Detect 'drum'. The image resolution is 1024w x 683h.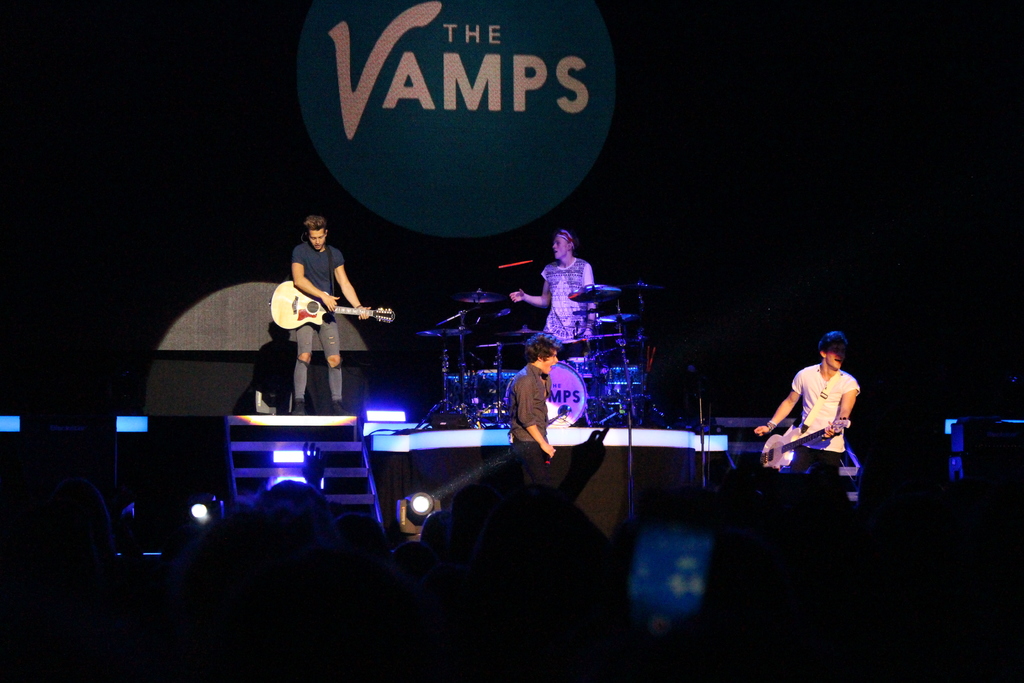
(left=543, top=362, right=587, bottom=424).
